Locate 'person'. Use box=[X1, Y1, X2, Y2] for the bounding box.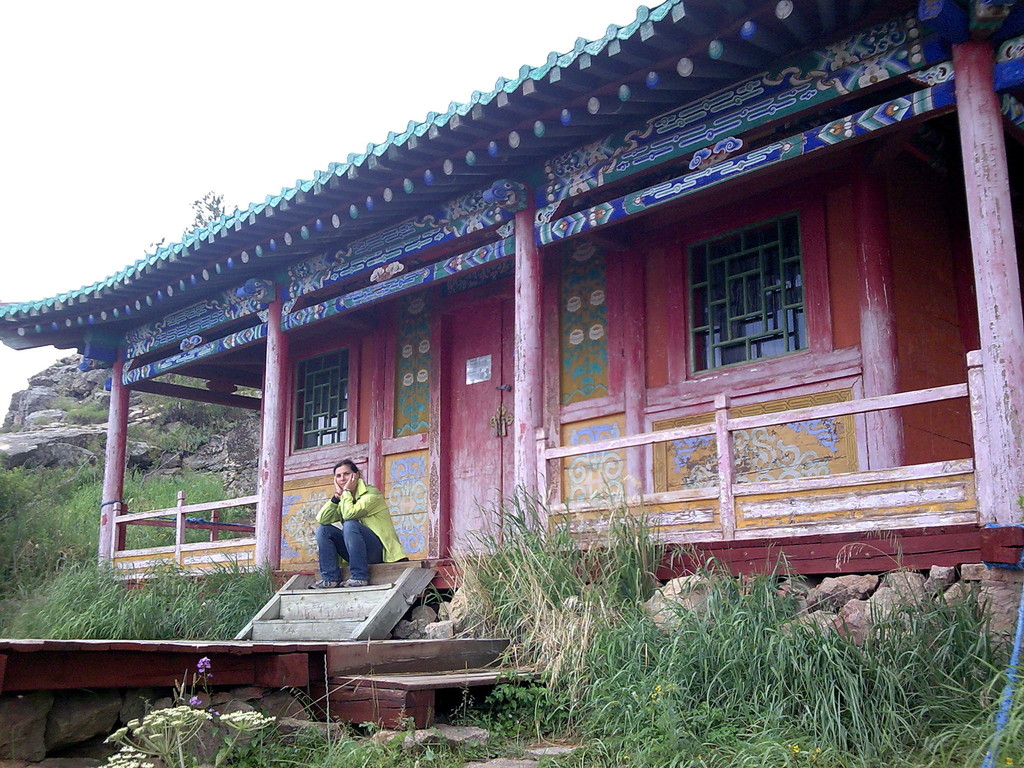
box=[301, 464, 374, 602].
